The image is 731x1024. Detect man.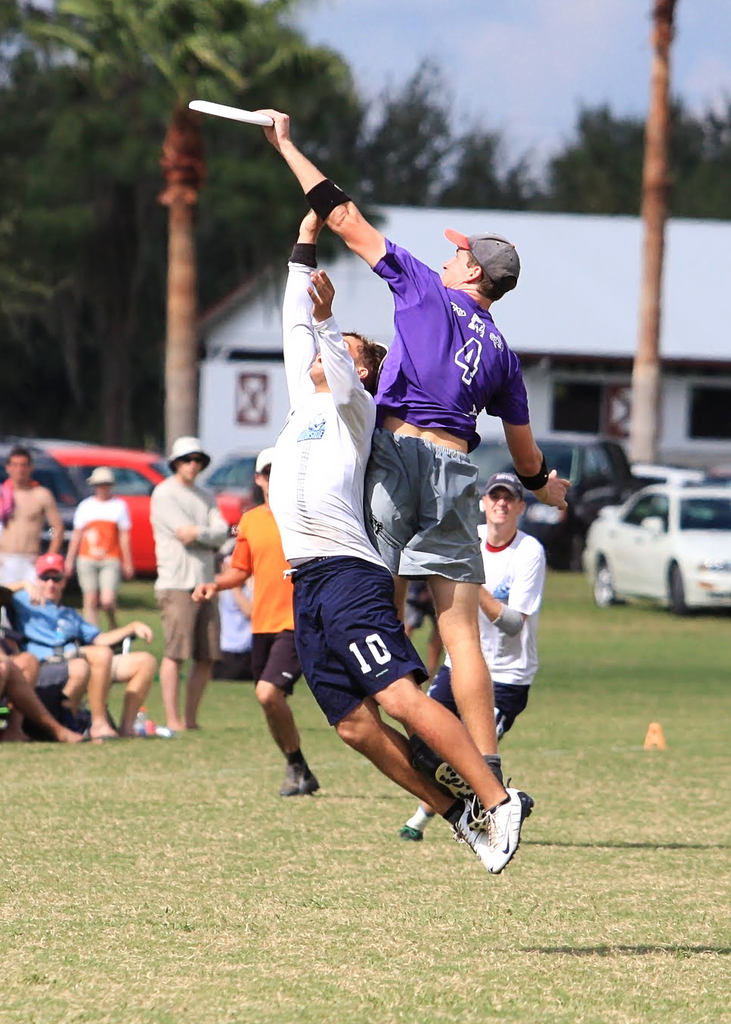
Detection: detection(150, 430, 231, 733).
